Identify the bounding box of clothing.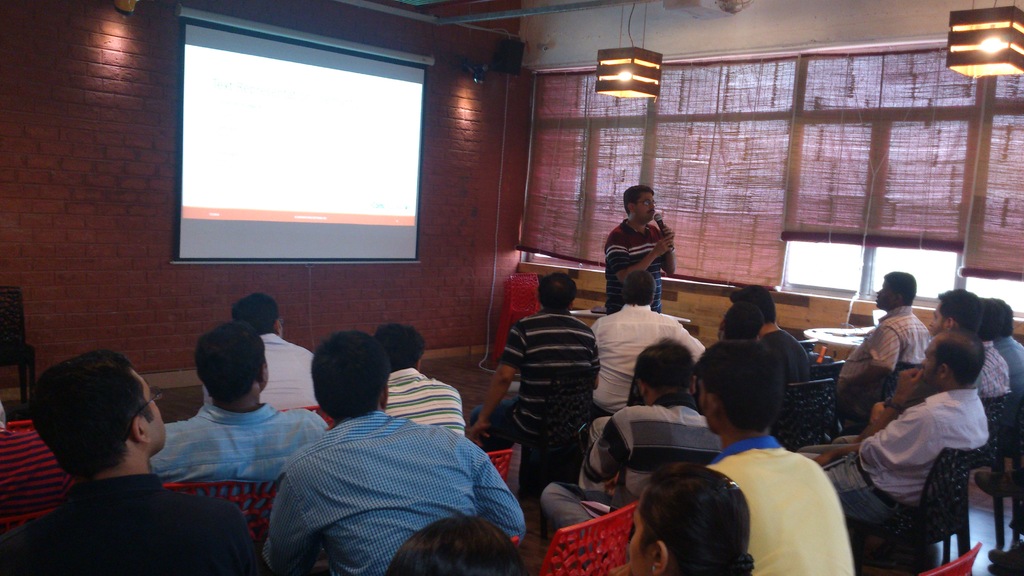
996,340,1023,393.
